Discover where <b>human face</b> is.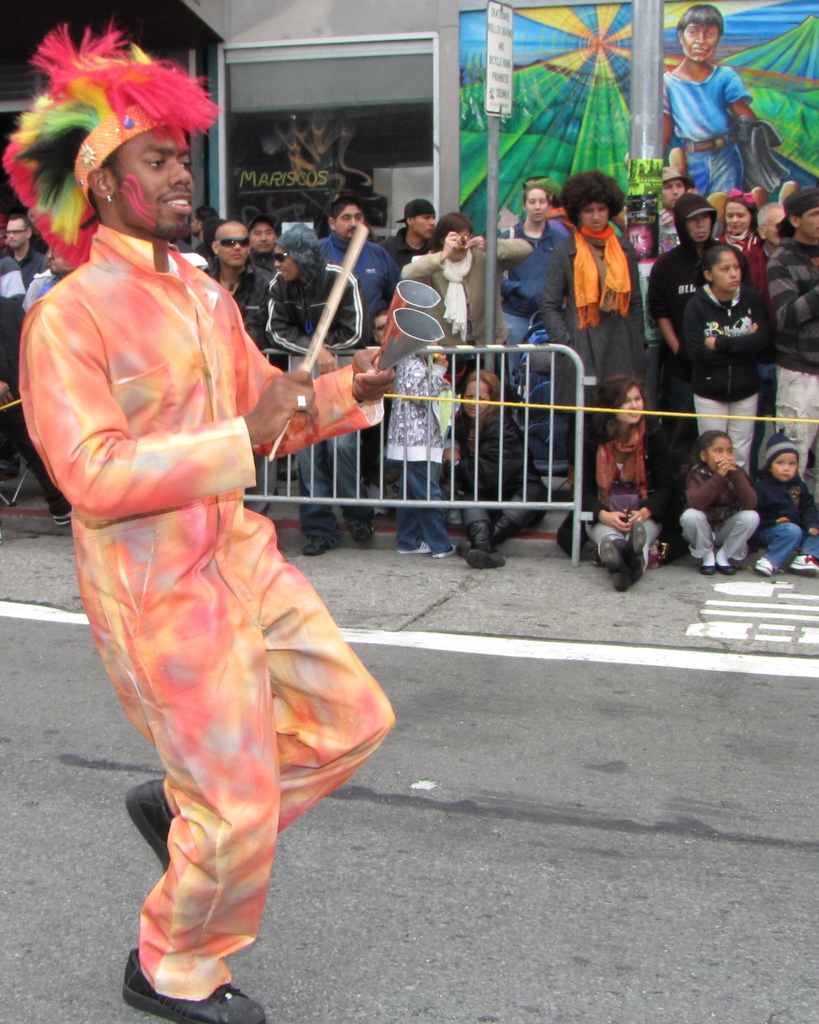
Discovered at left=720, top=200, right=753, bottom=236.
